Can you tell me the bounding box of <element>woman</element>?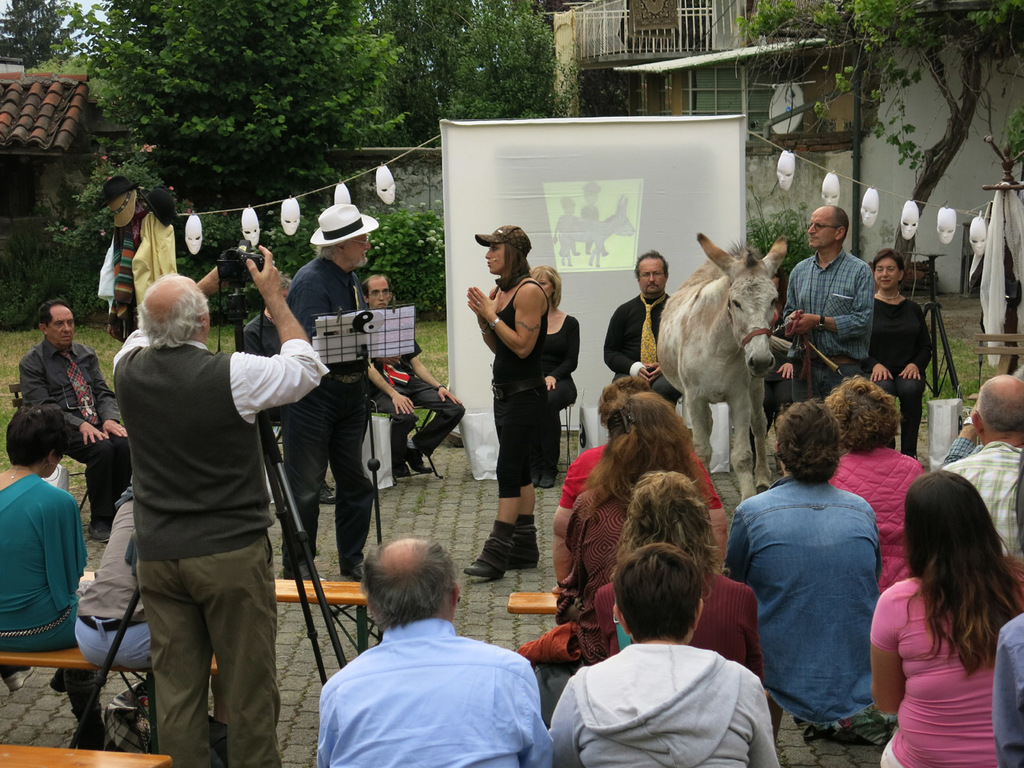
{"left": 861, "top": 453, "right": 1022, "bottom": 767}.
